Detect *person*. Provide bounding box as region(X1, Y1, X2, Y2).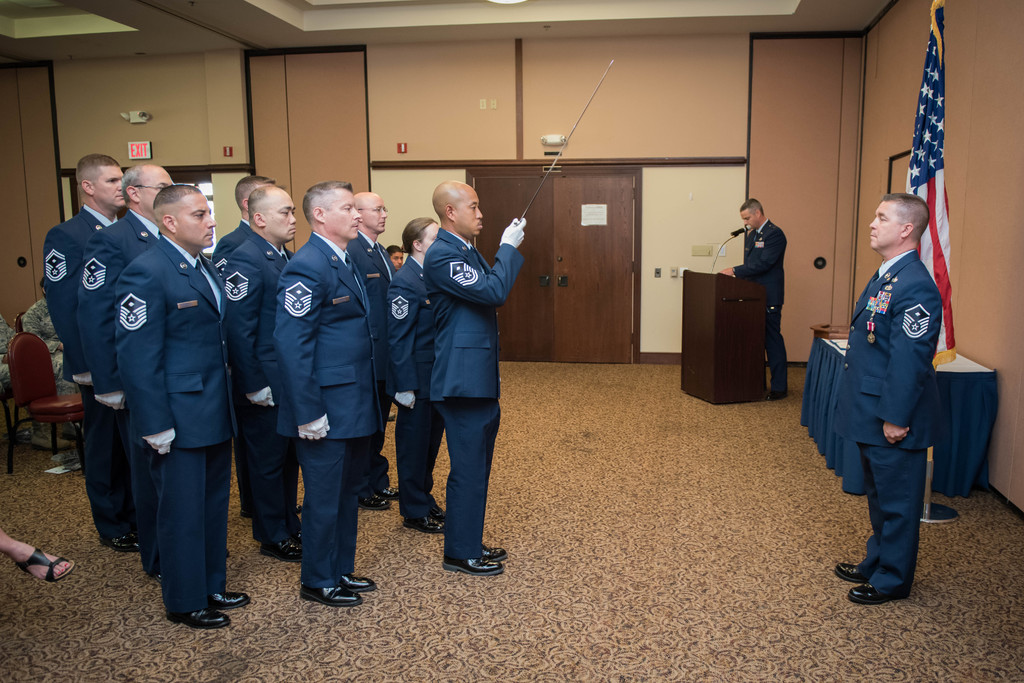
region(211, 181, 277, 277).
